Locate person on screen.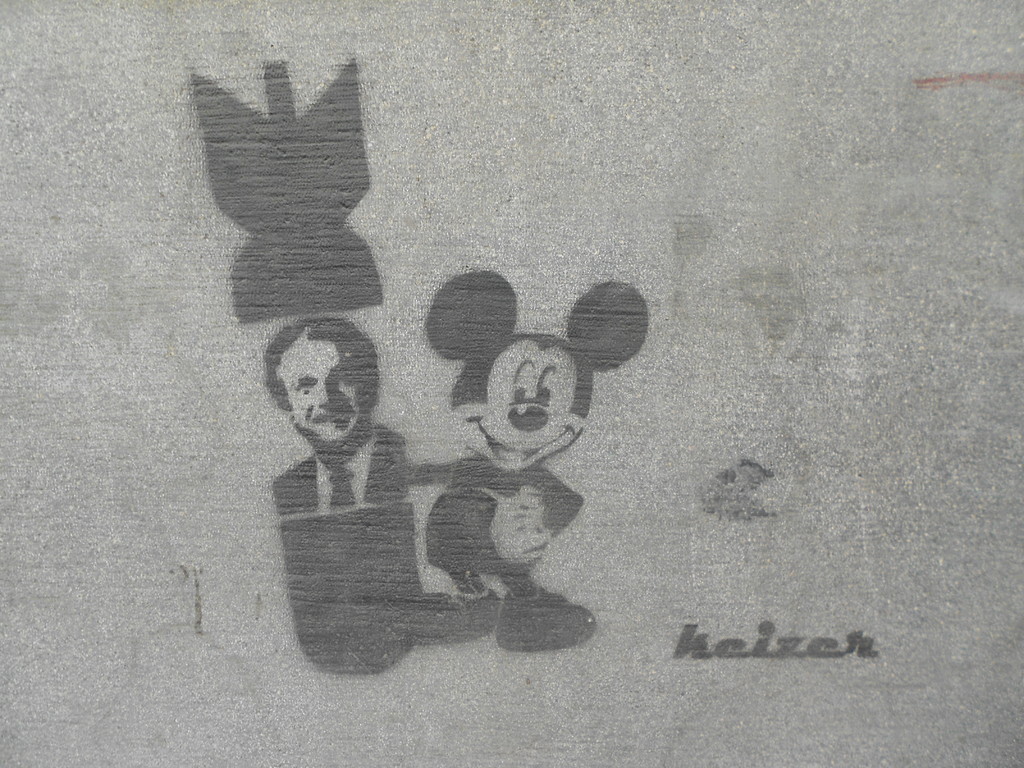
On screen at 272 304 413 547.
